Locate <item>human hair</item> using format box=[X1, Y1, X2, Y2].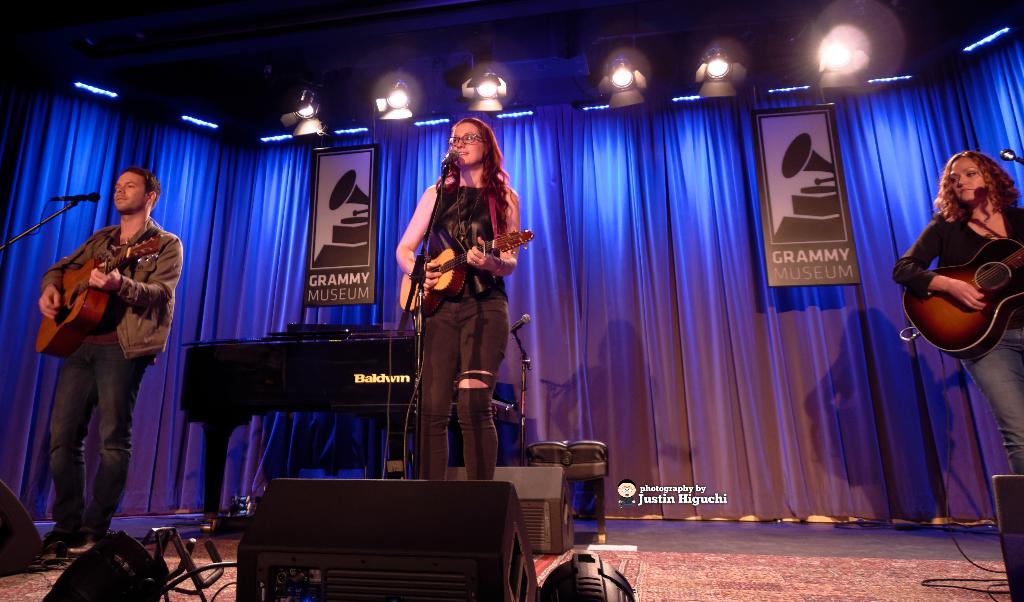
box=[931, 148, 1021, 228].
